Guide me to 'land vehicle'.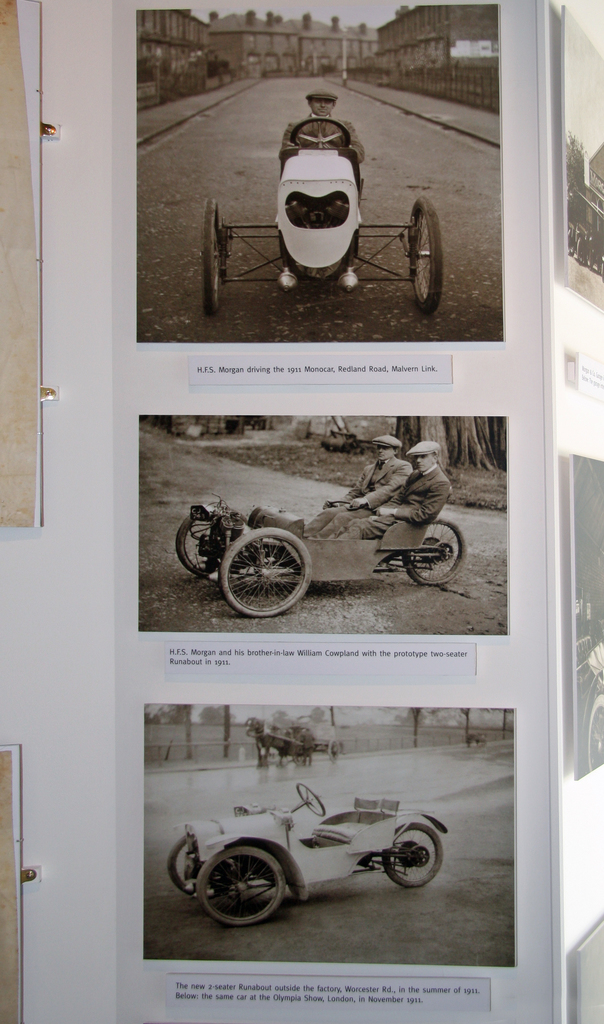
Guidance: 203/117/443/315.
